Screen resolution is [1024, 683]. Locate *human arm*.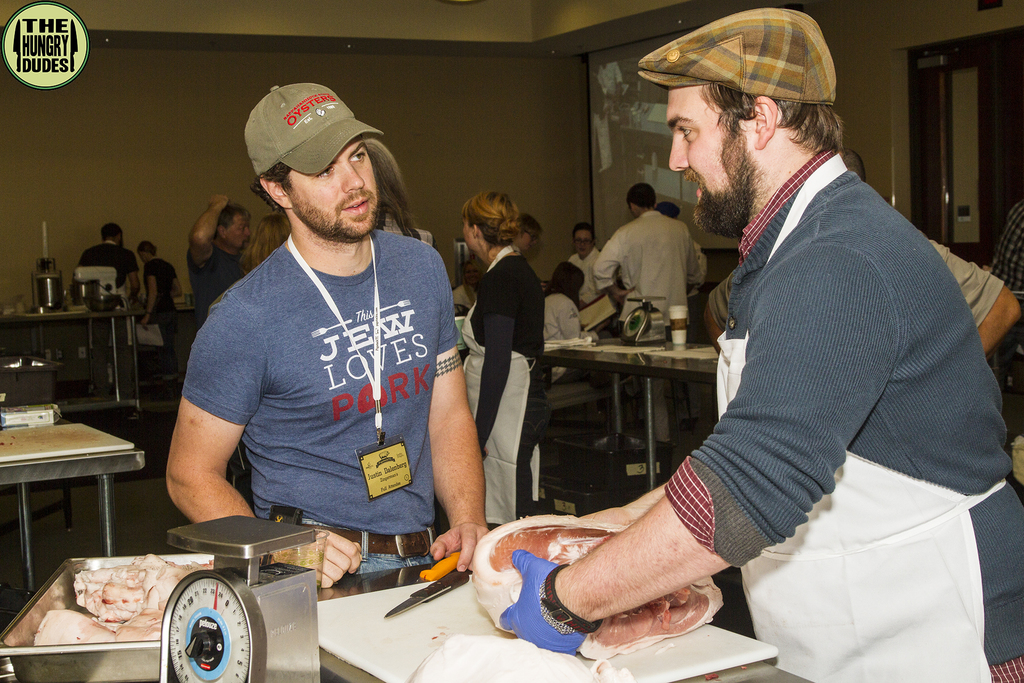
{"x1": 988, "y1": 202, "x2": 1023, "y2": 293}.
